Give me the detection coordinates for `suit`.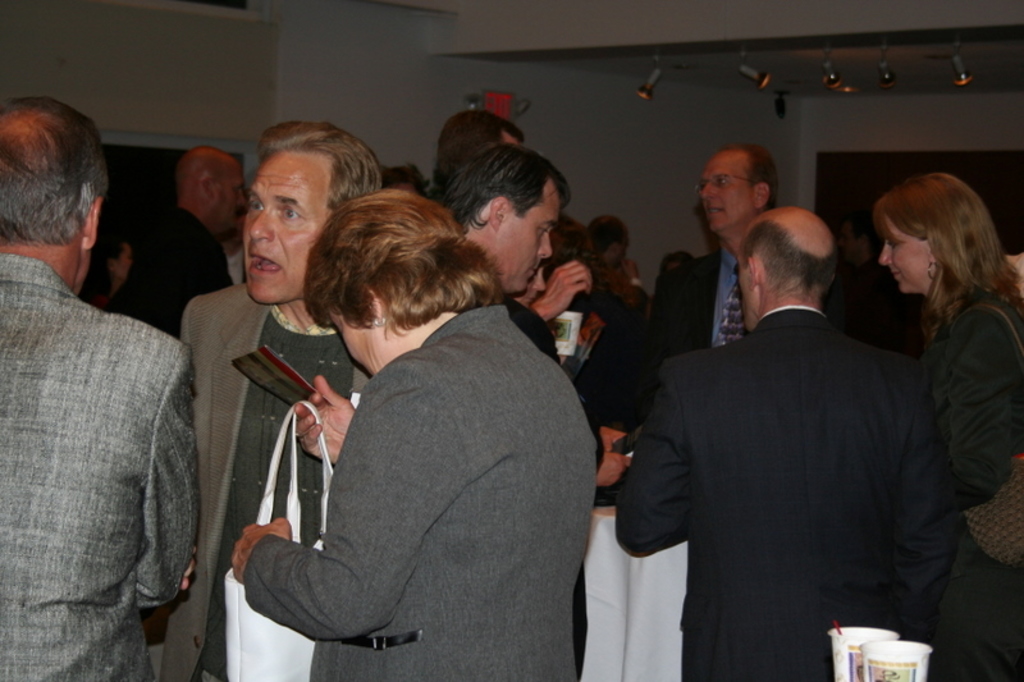
(left=645, top=250, right=836, bottom=678).
